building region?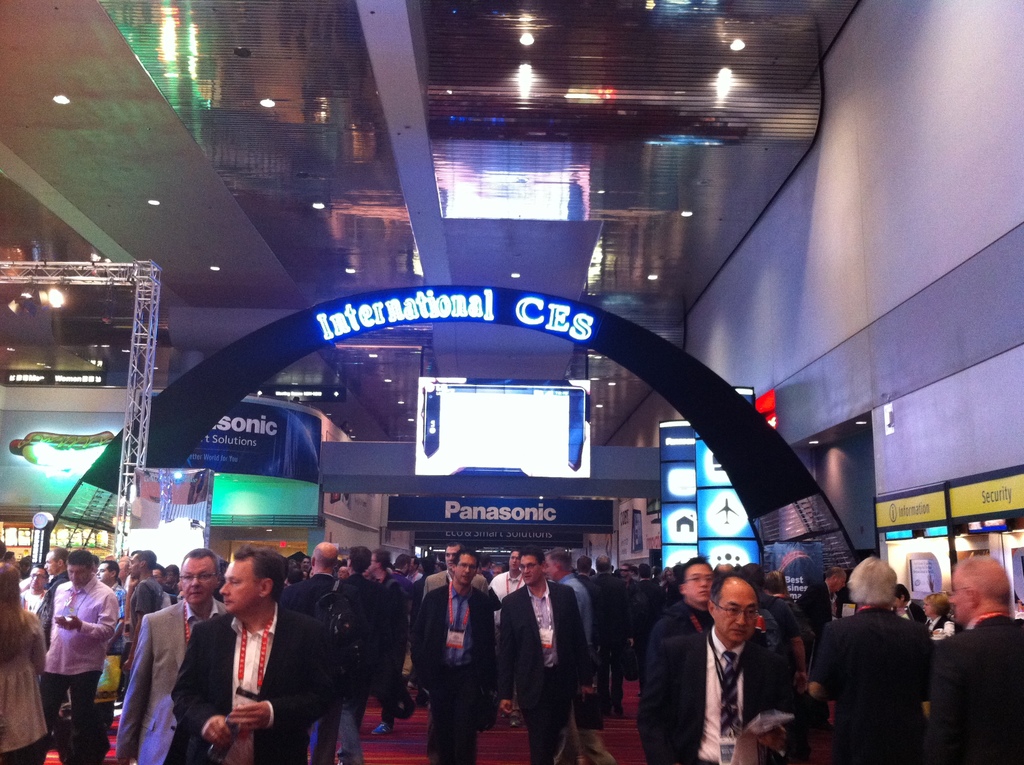
0 0 1023 764
